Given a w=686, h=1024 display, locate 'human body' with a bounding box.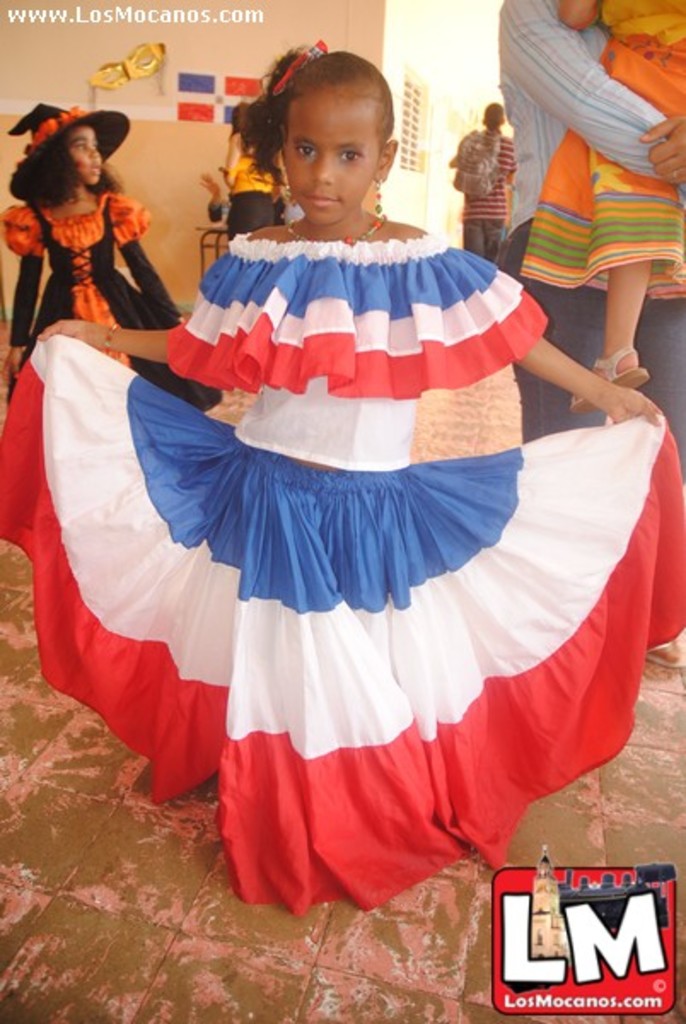
Located: box=[454, 128, 526, 261].
